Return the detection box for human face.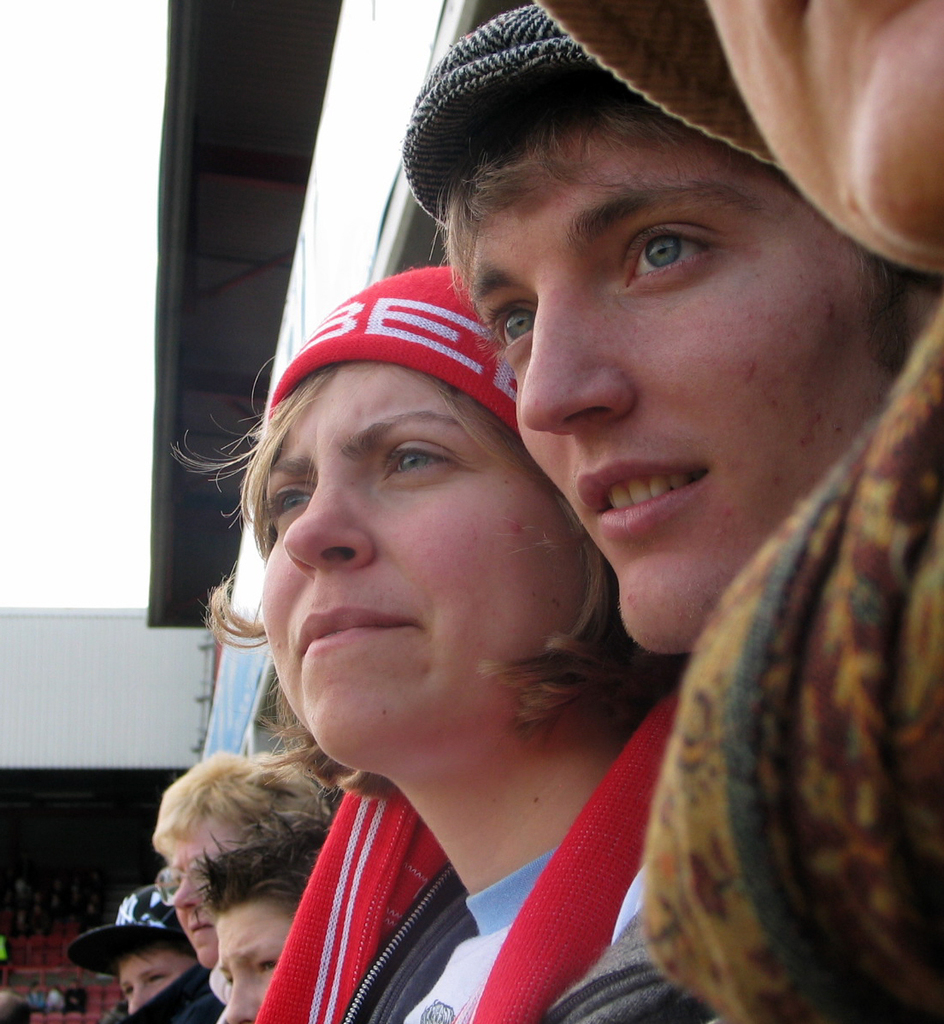
[left=468, top=117, right=896, bottom=658].
